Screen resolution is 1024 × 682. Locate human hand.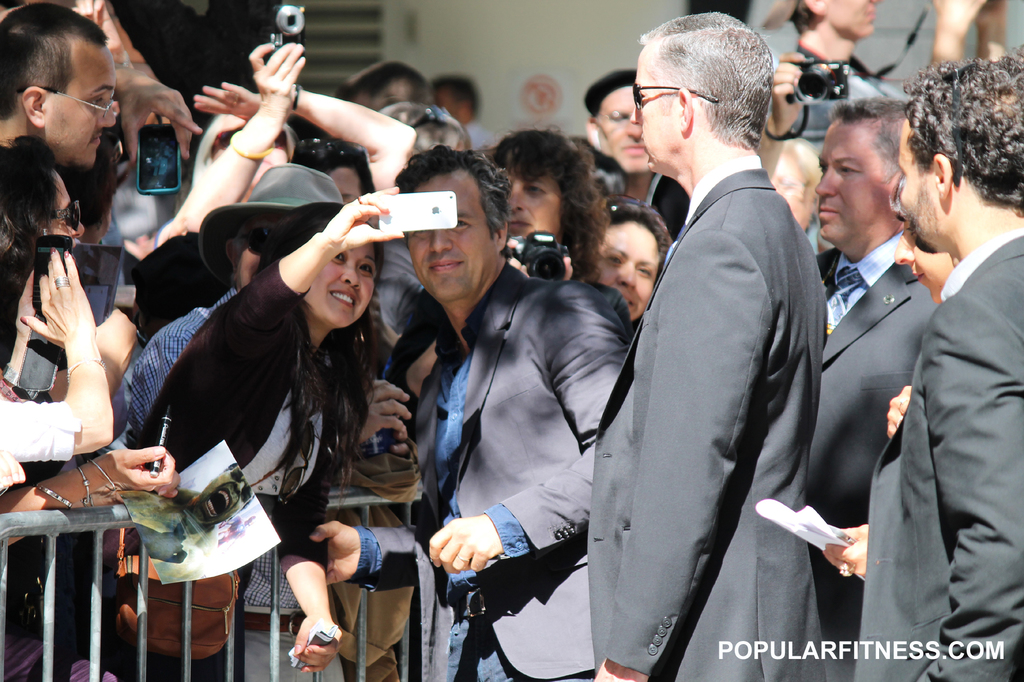
(x1=308, y1=519, x2=364, y2=585).
